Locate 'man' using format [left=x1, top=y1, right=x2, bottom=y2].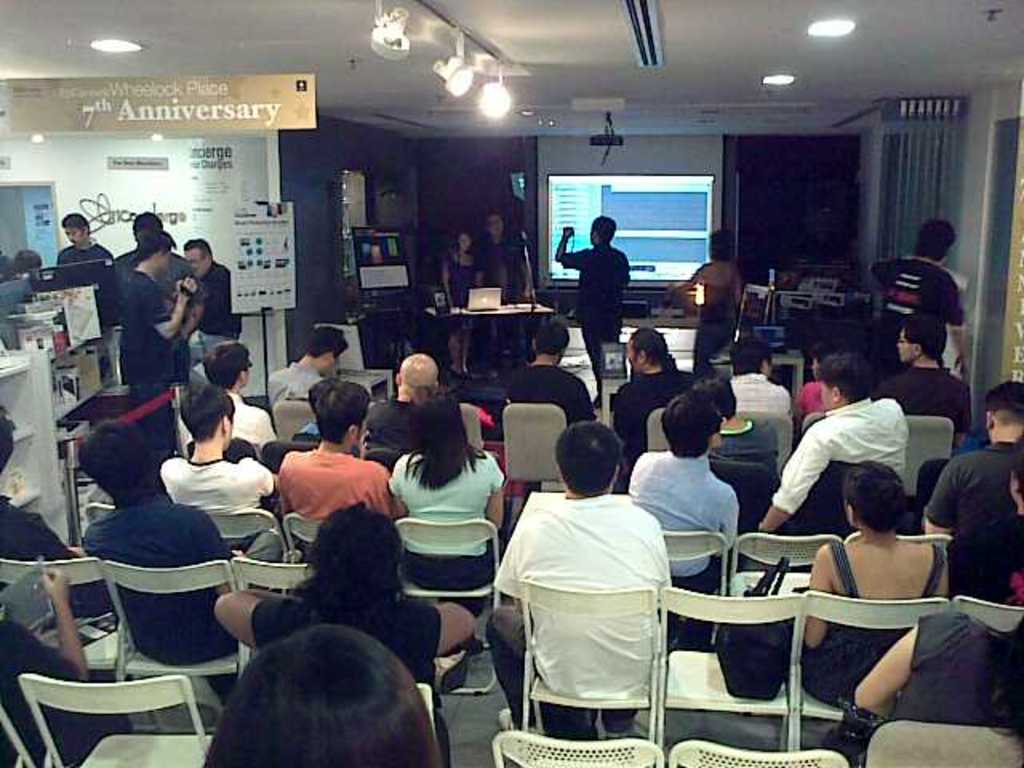
[left=874, top=219, right=984, bottom=378].
